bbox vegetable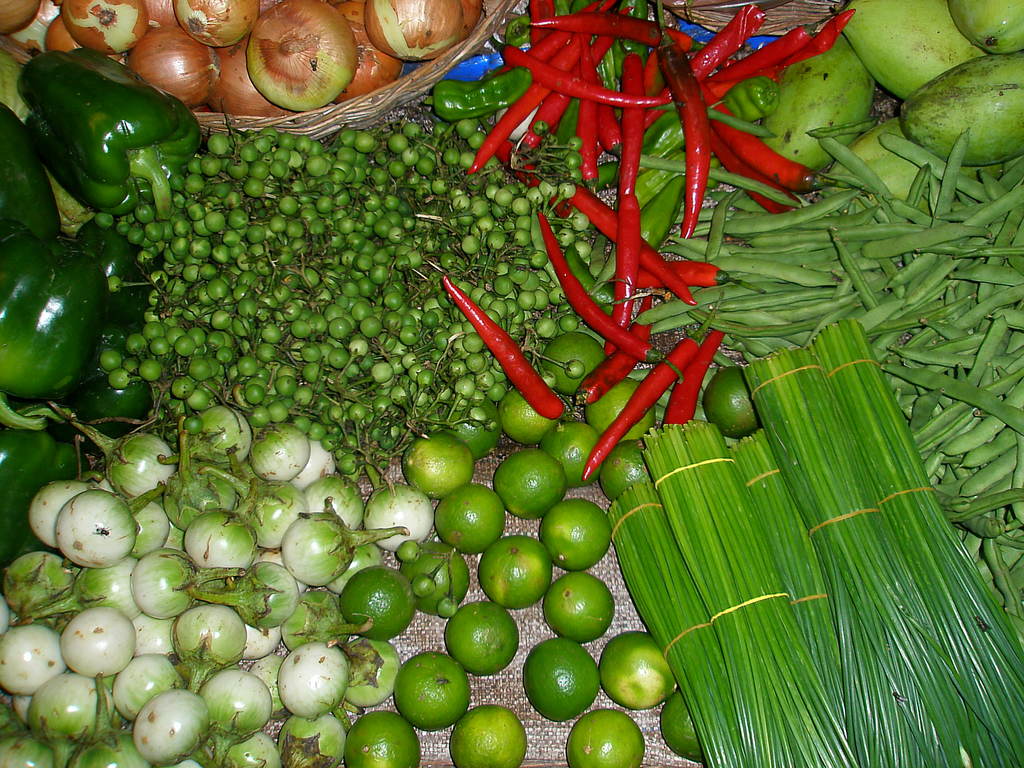
143 0 180 29
